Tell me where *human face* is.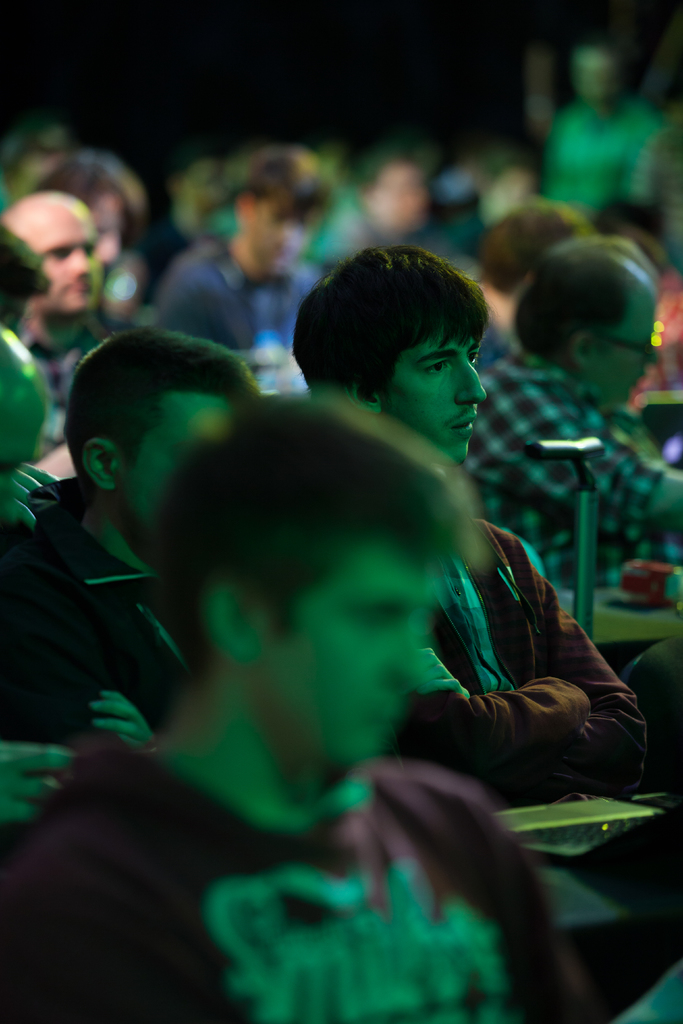
*human face* is at <region>266, 536, 445, 760</region>.
